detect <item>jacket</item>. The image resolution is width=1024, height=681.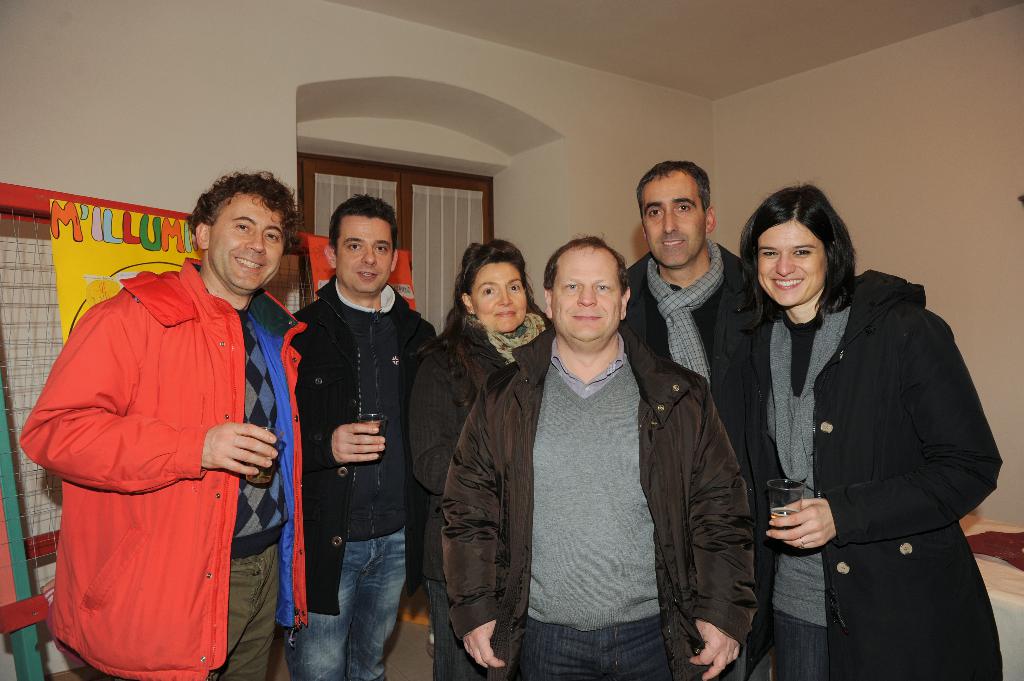
[left=624, top=240, right=781, bottom=497].
